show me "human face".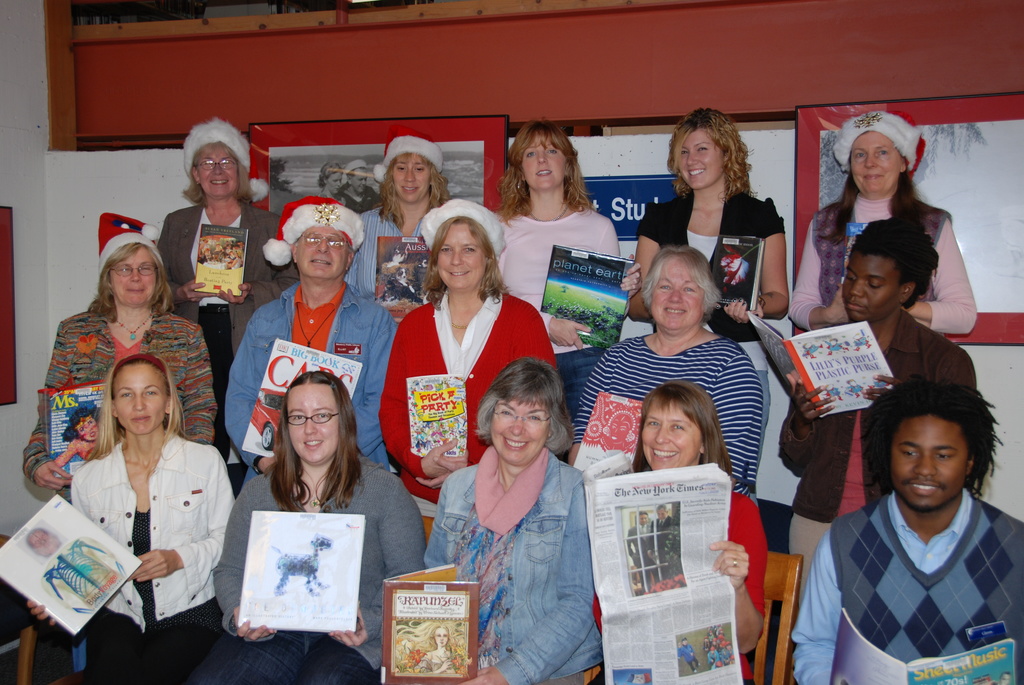
"human face" is here: bbox=[849, 141, 897, 197].
